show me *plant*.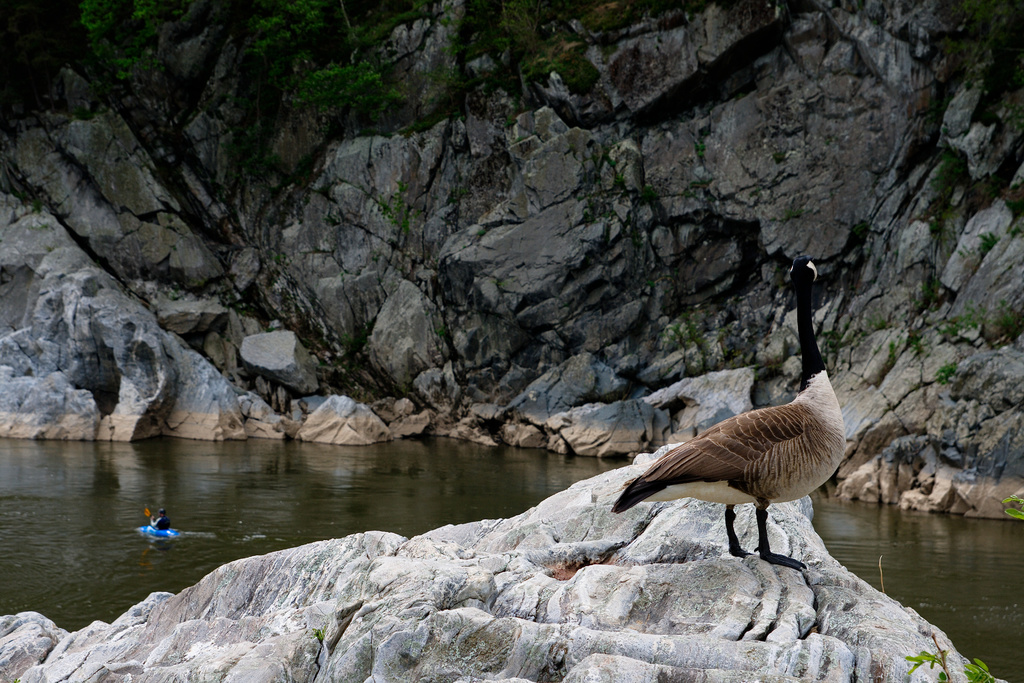
*plant* is here: bbox(938, 304, 991, 336).
